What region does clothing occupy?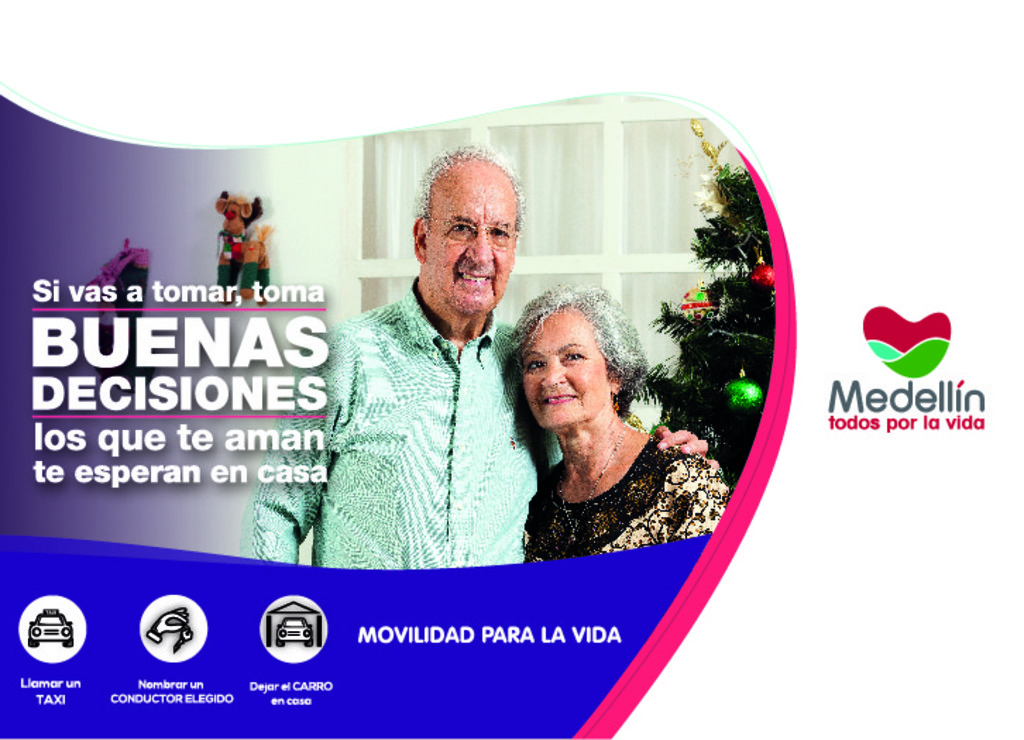
x1=275 y1=214 x2=559 y2=592.
